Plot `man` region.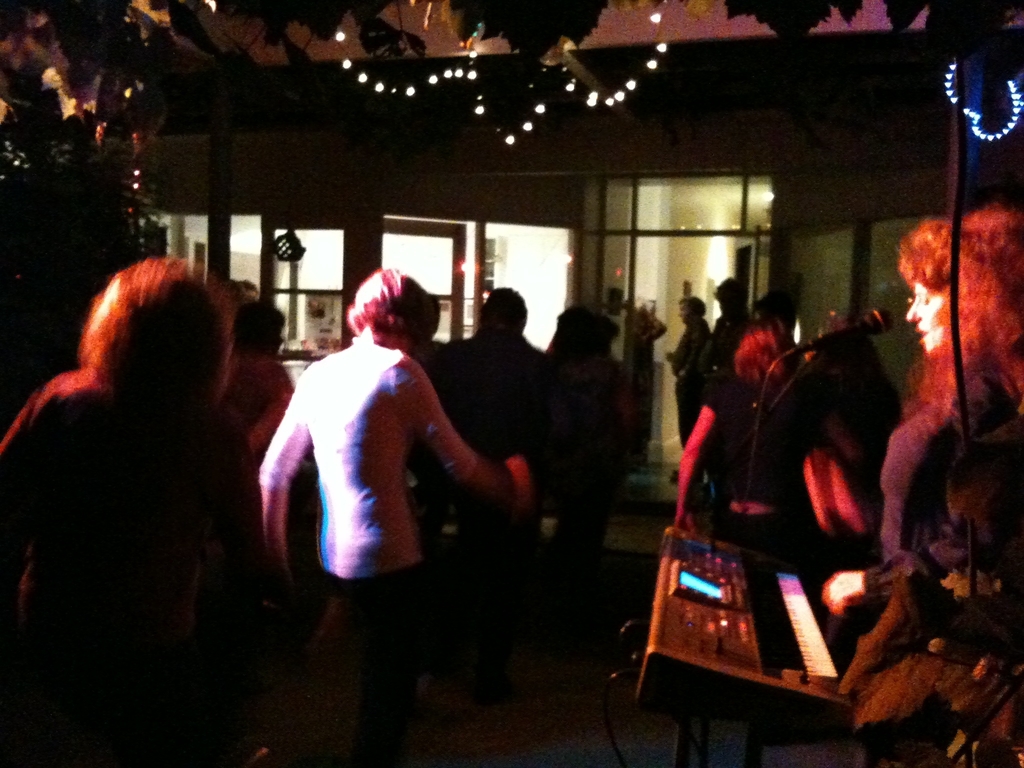
Plotted at select_region(662, 287, 710, 483).
